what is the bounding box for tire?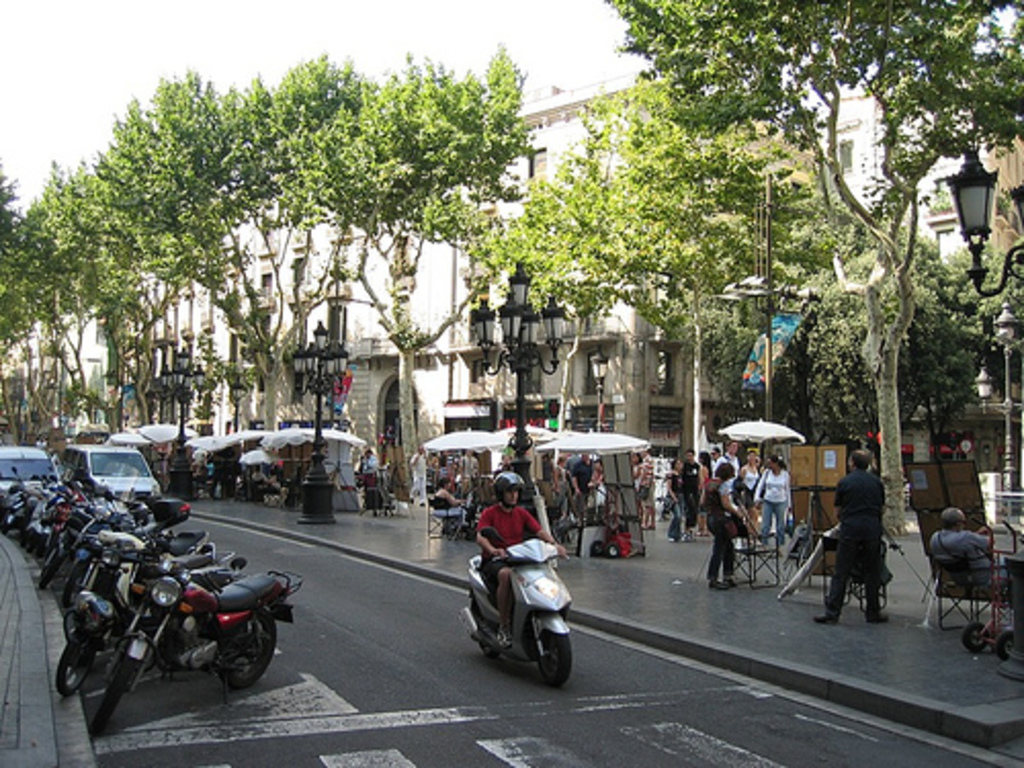
215, 618, 281, 688.
